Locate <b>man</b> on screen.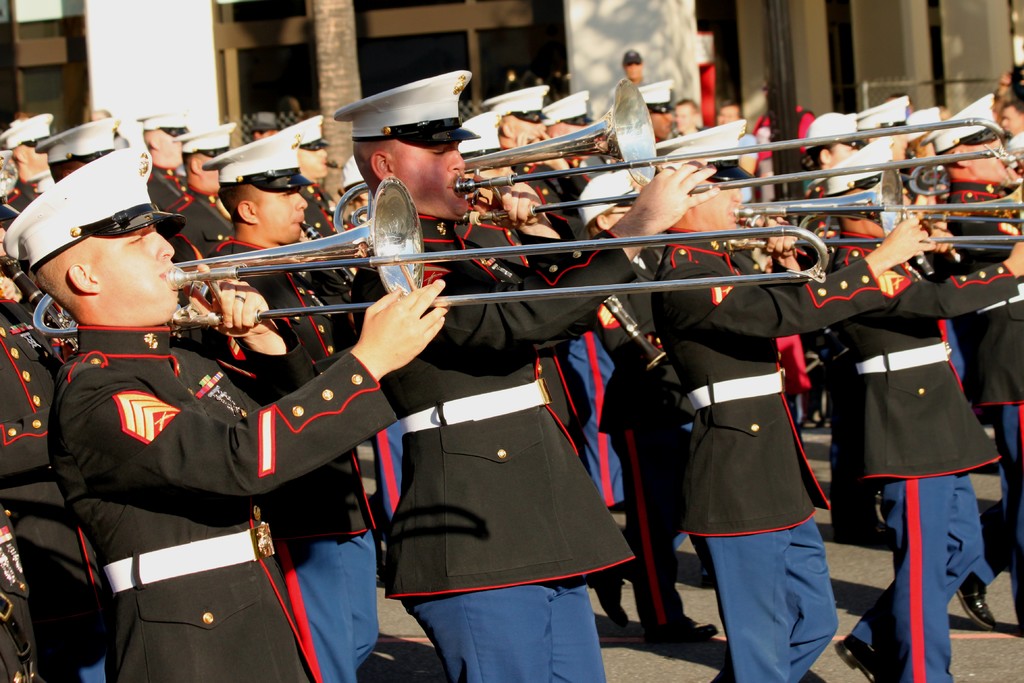
On screen at left=830, top=197, right=1004, bottom=676.
